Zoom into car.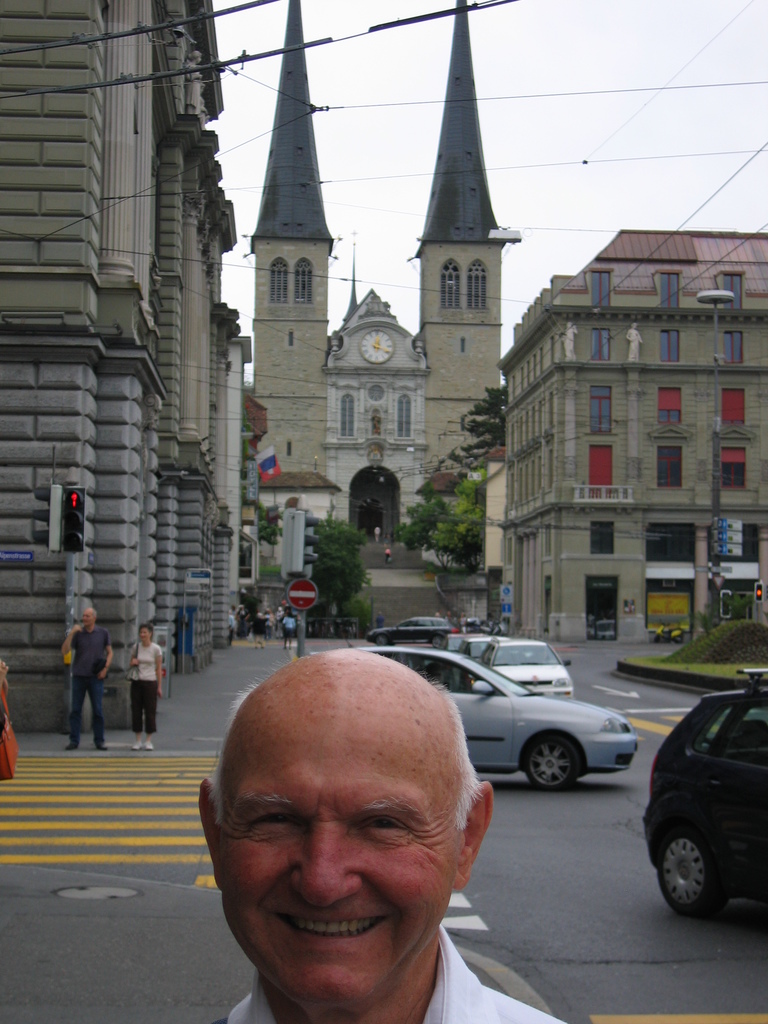
Zoom target: (369,616,455,644).
